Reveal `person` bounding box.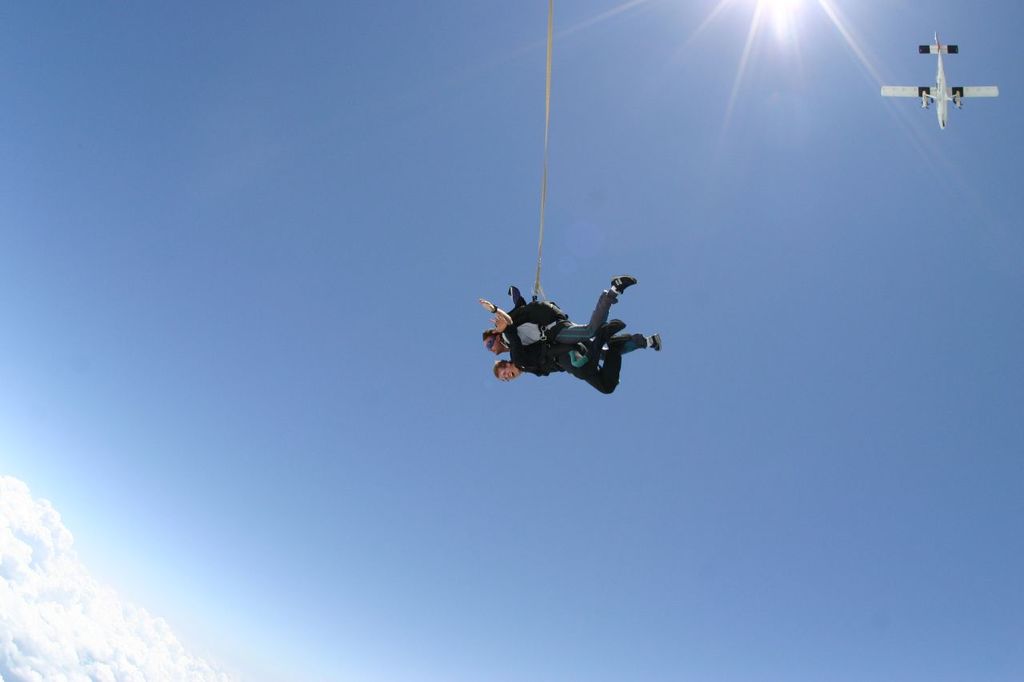
Revealed: bbox=[477, 272, 638, 353].
